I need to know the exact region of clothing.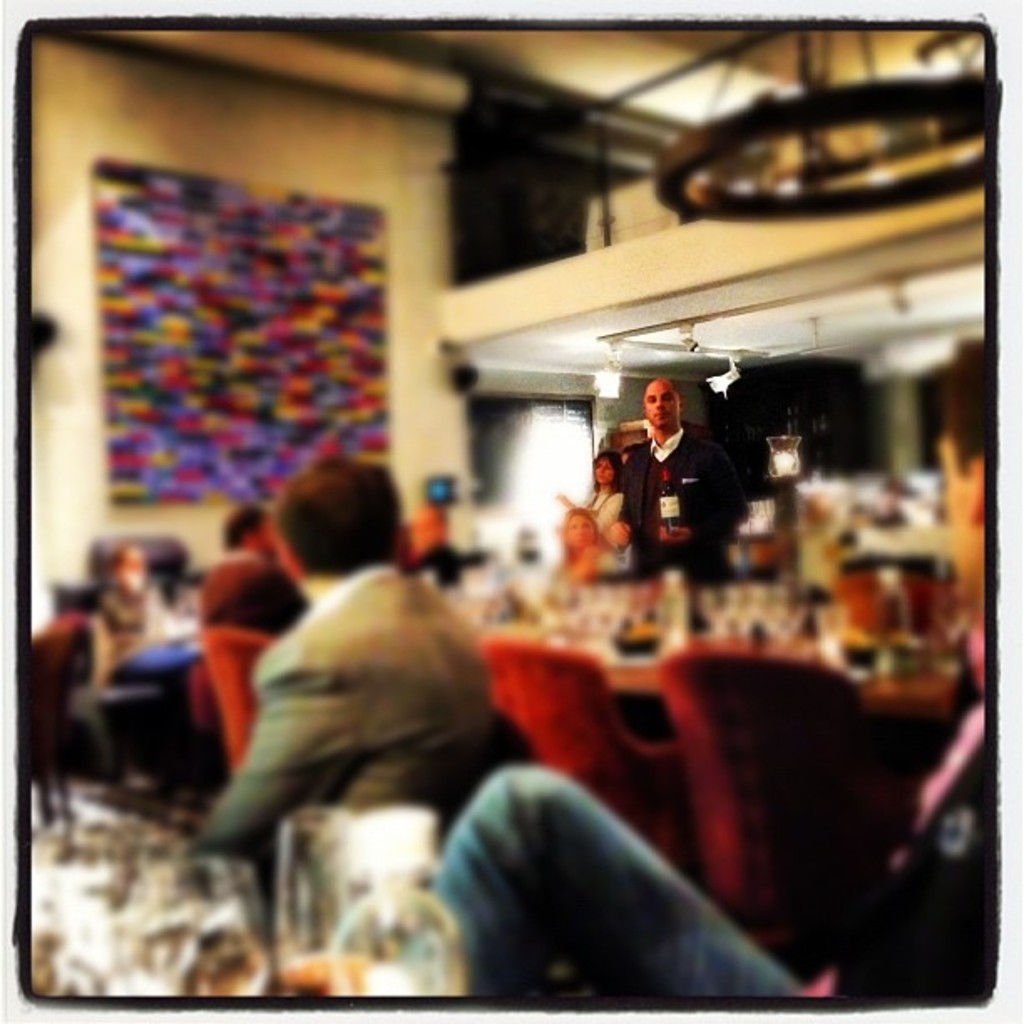
Region: <region>612, 395, 728, 552</region>.
